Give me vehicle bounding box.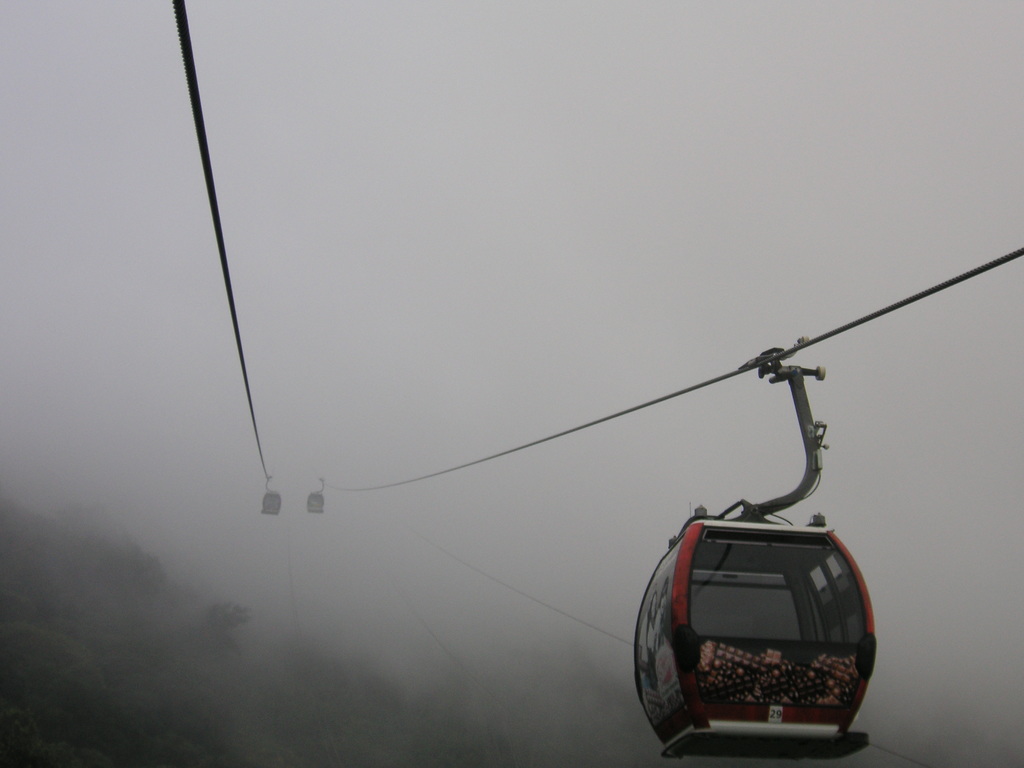
Rect(605, 491, 870, 762).
